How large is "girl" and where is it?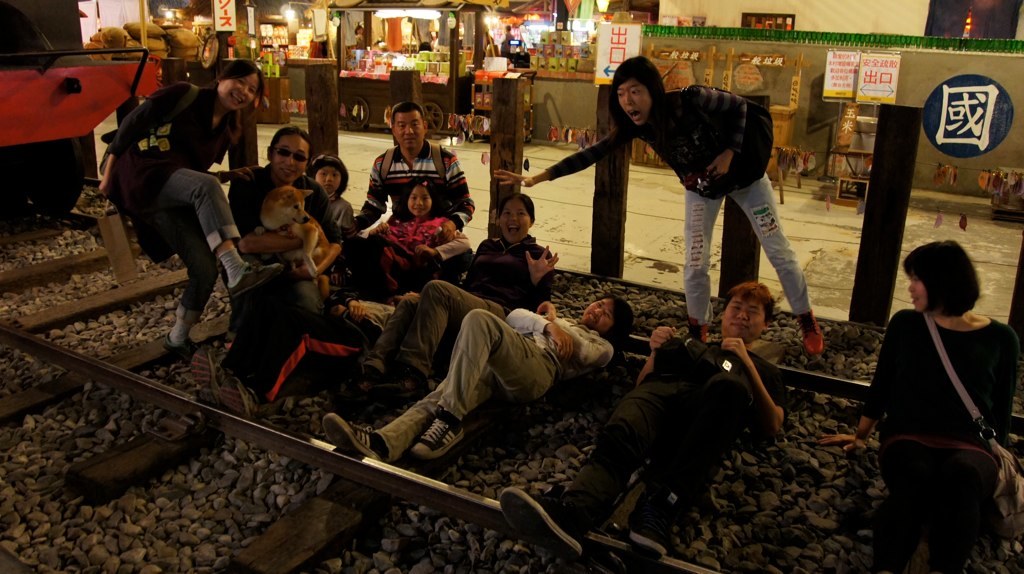
Bounding box: <bbox>93, 52, 245, 364</bbox>.
